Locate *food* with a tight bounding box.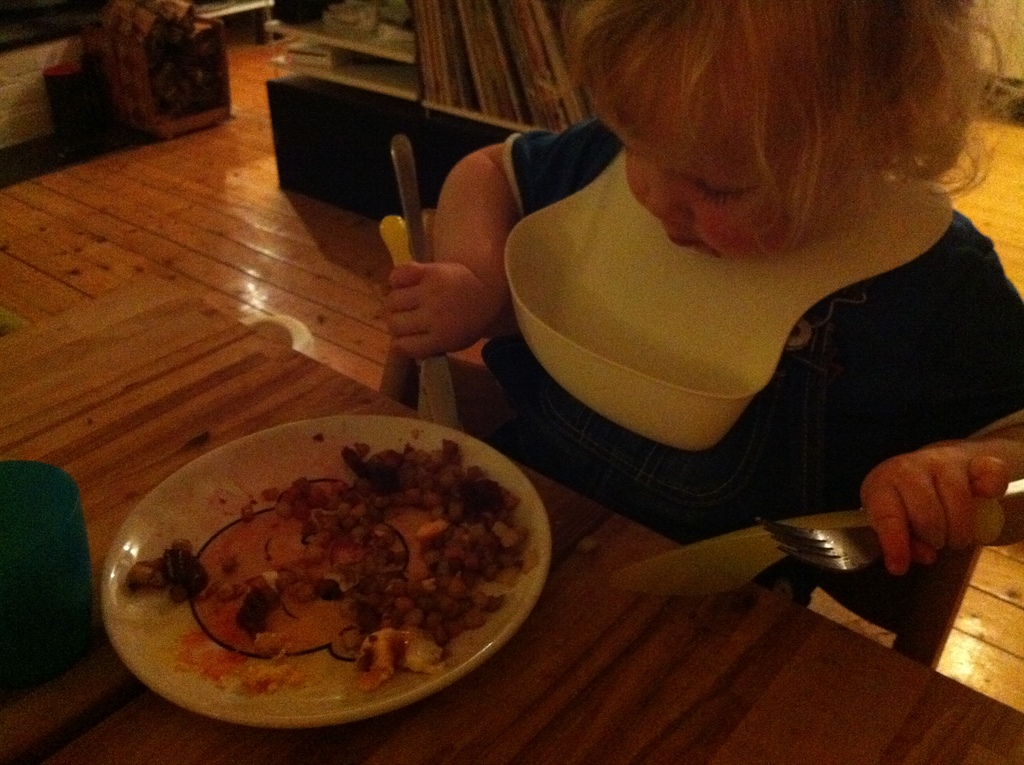
BBox(125, 453, 480, 720).
